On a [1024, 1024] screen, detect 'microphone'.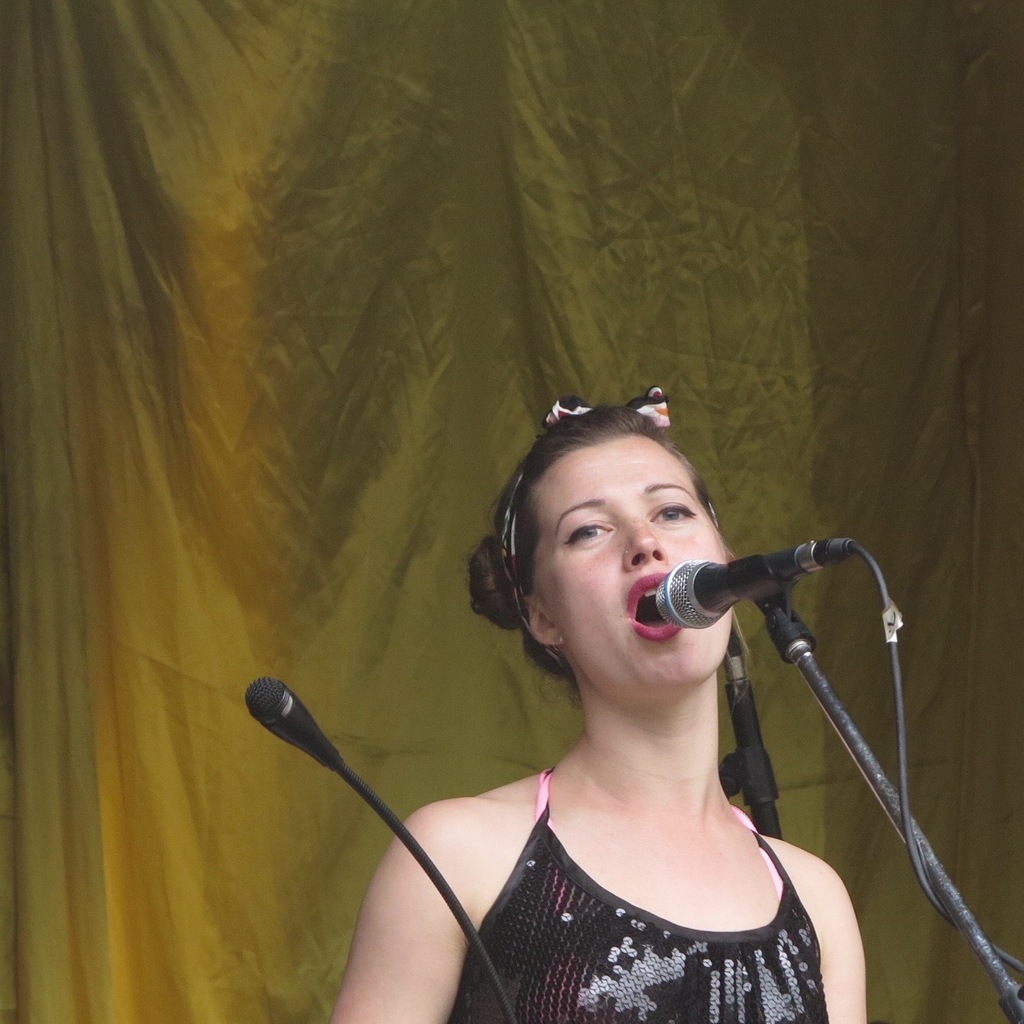
x1=242, y1=680, x2=346, y2=774.
